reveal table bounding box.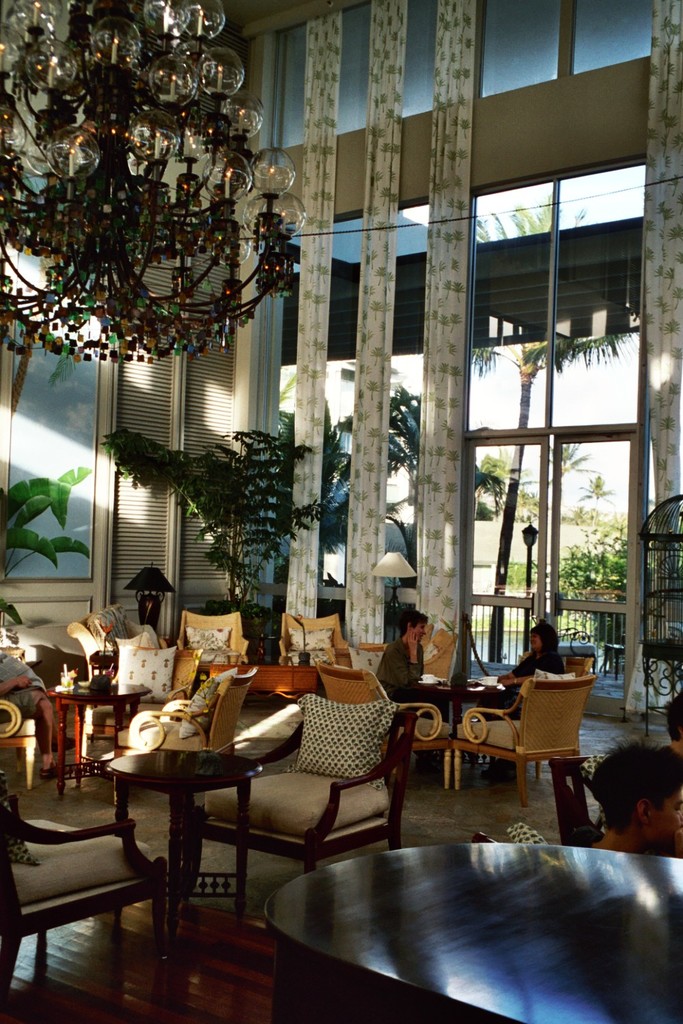
Revealed: {"x1": 89, "y1": 708, "x2": 294, "y2": 938}.
